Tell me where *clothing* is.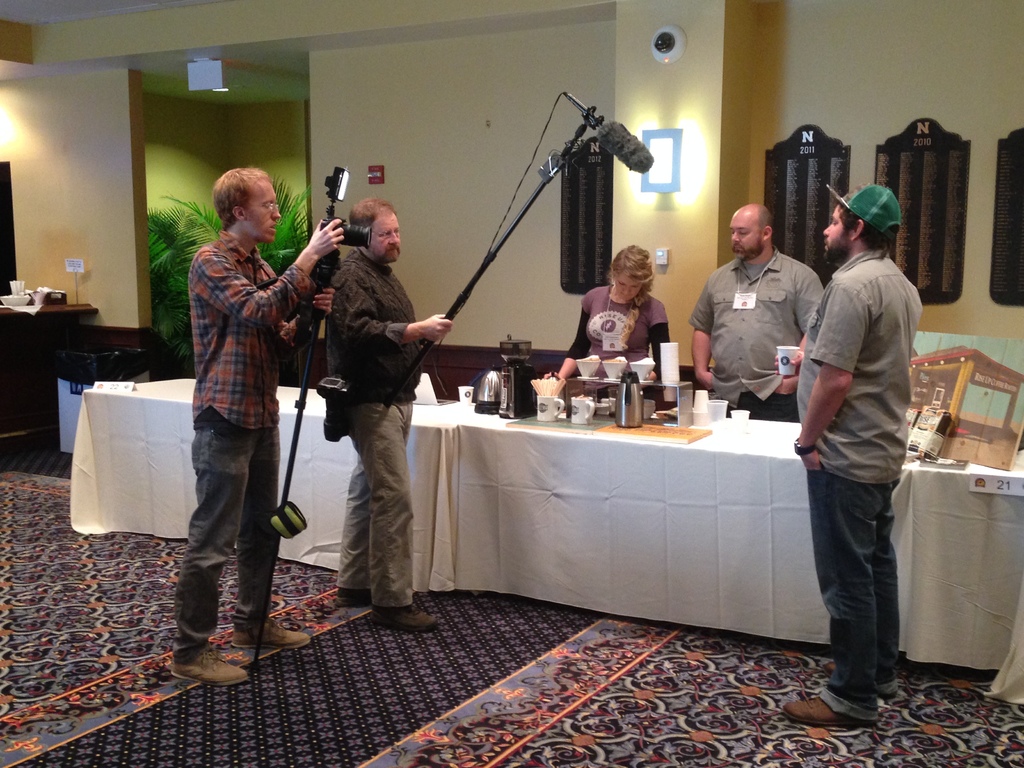
*clothing* is at Rect(171, 176, 301, 614).
